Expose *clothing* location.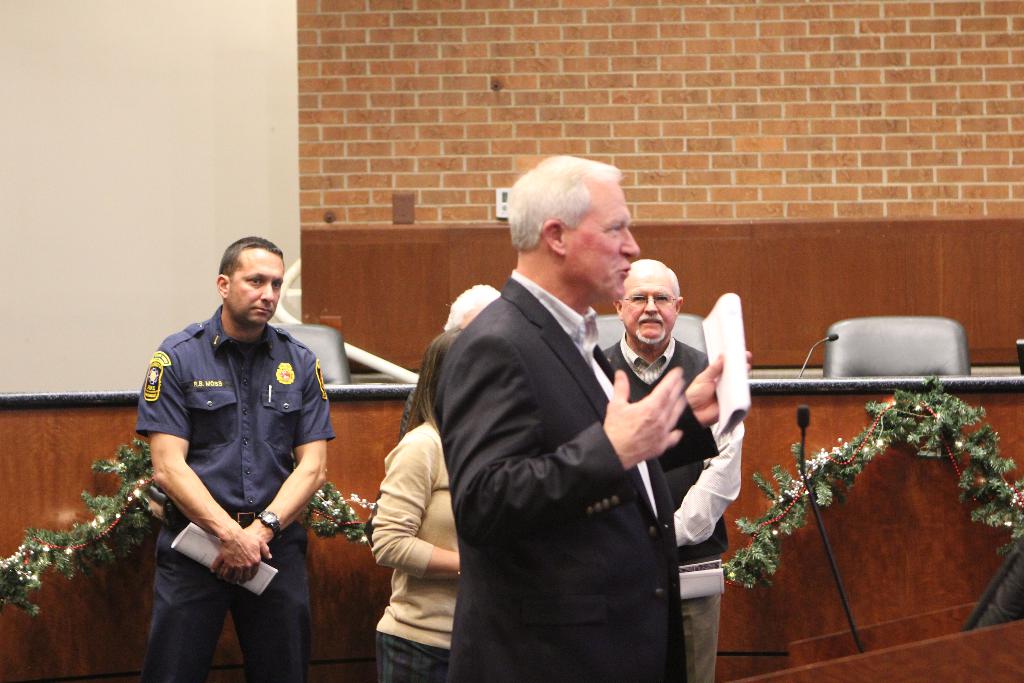
Exposed at region(131, 275, 331, 662).
